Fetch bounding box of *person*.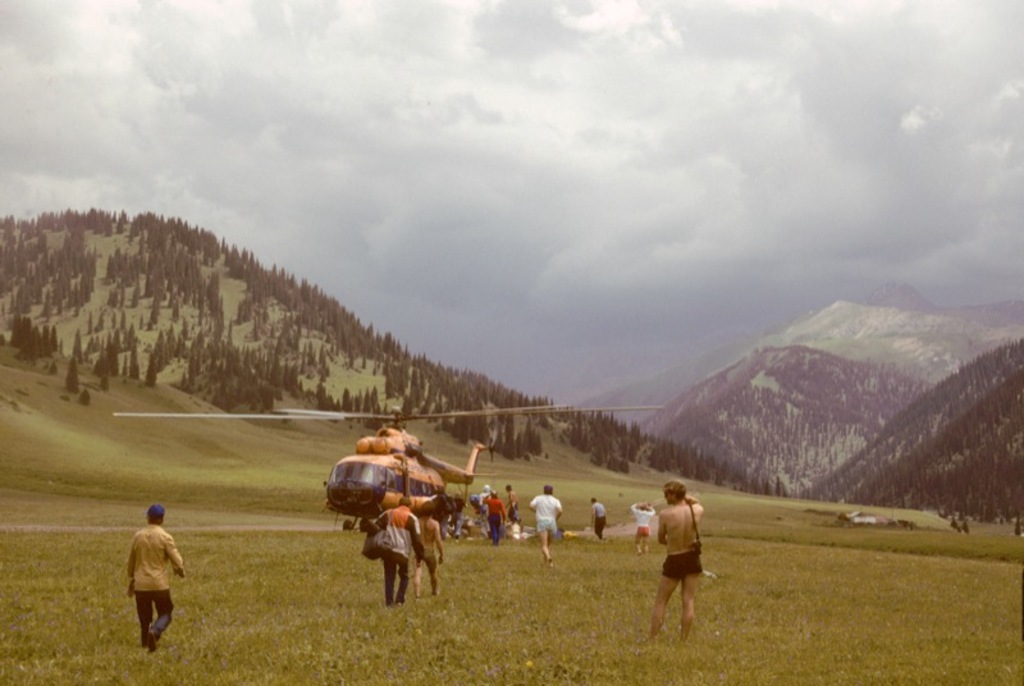
Bbox: BBox(125, 508, 184, 650).
